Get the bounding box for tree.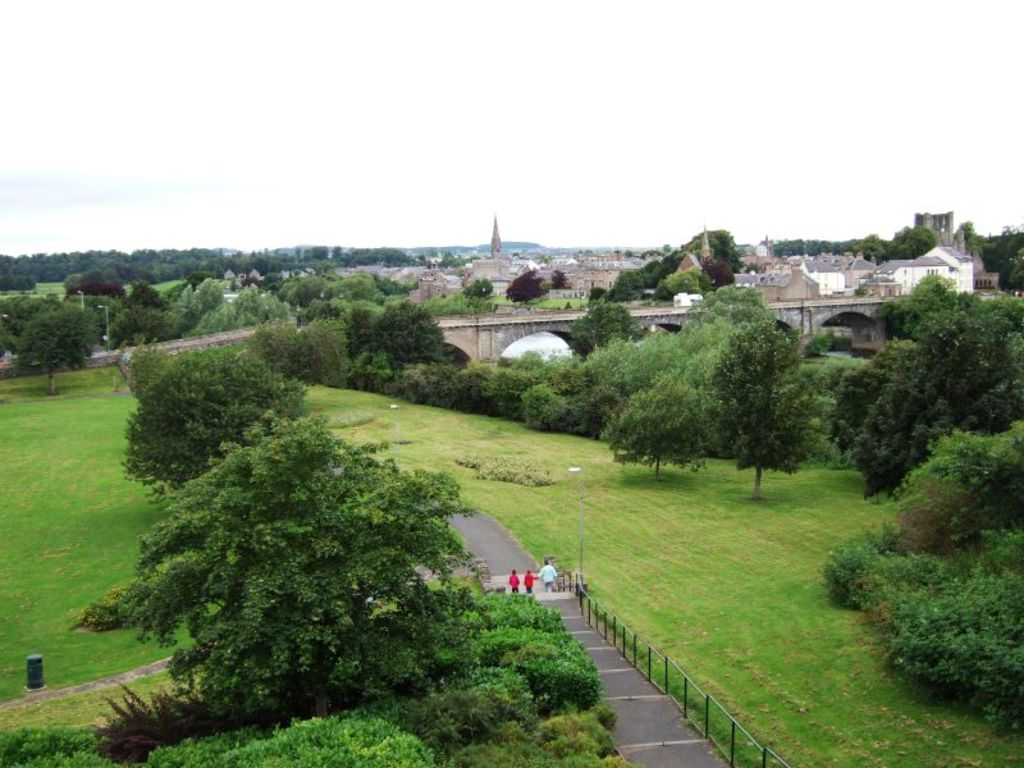
594 374 703 484.
